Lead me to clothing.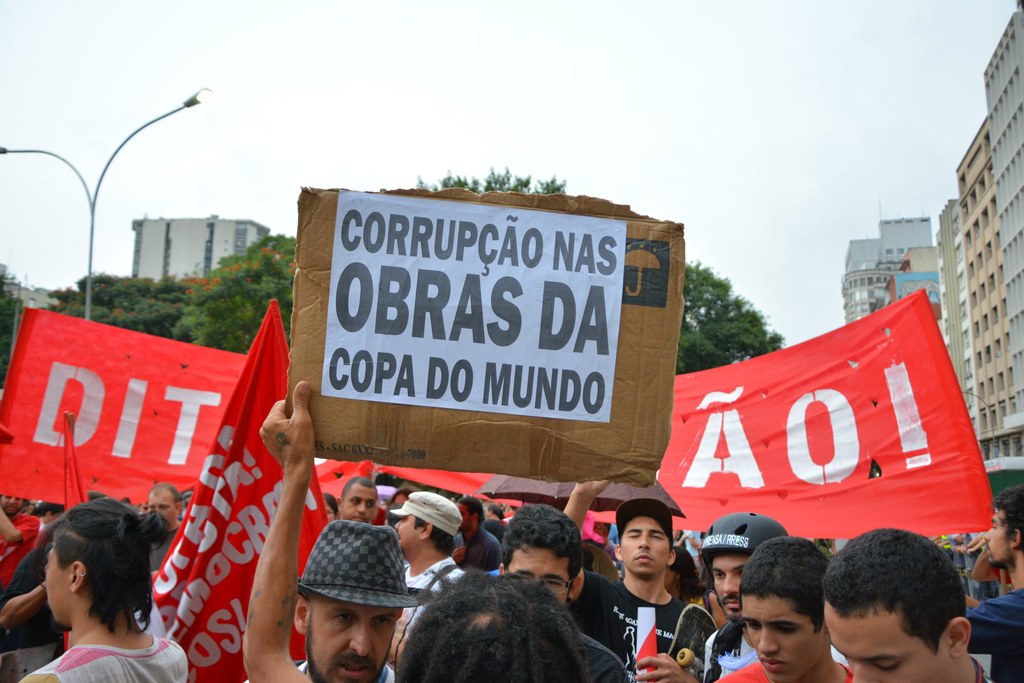
Lead to locate(241, 659, 397, 682).
